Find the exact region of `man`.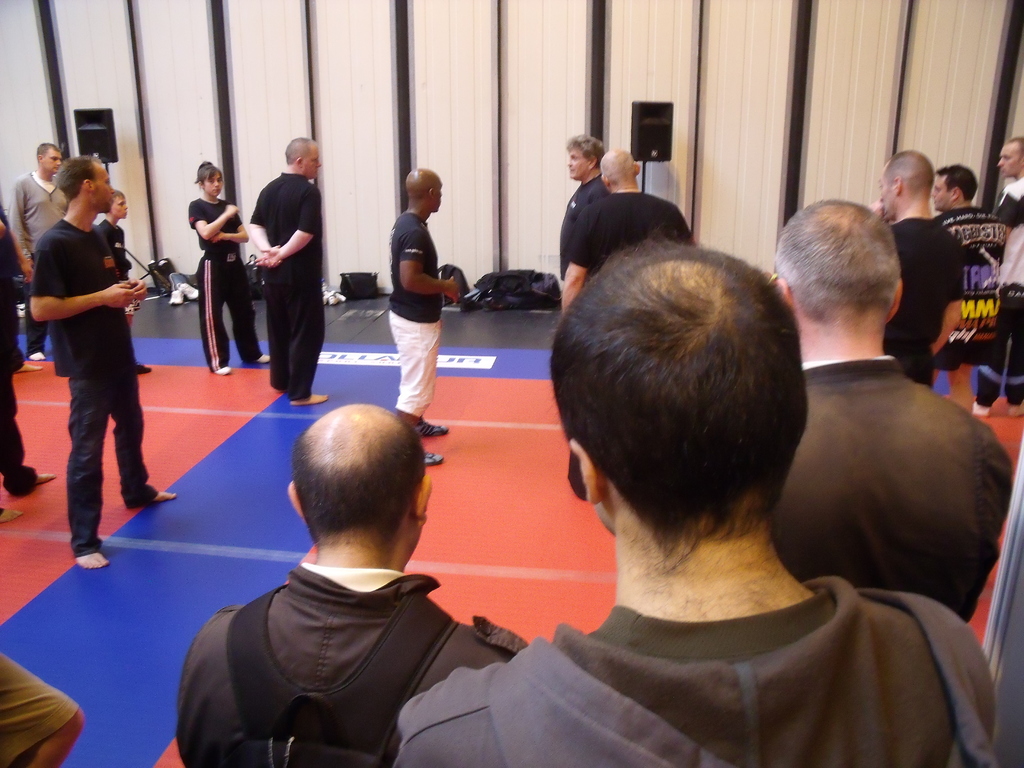
Exact region: <bbox>990, 136, 1023, 407</bbox>.
